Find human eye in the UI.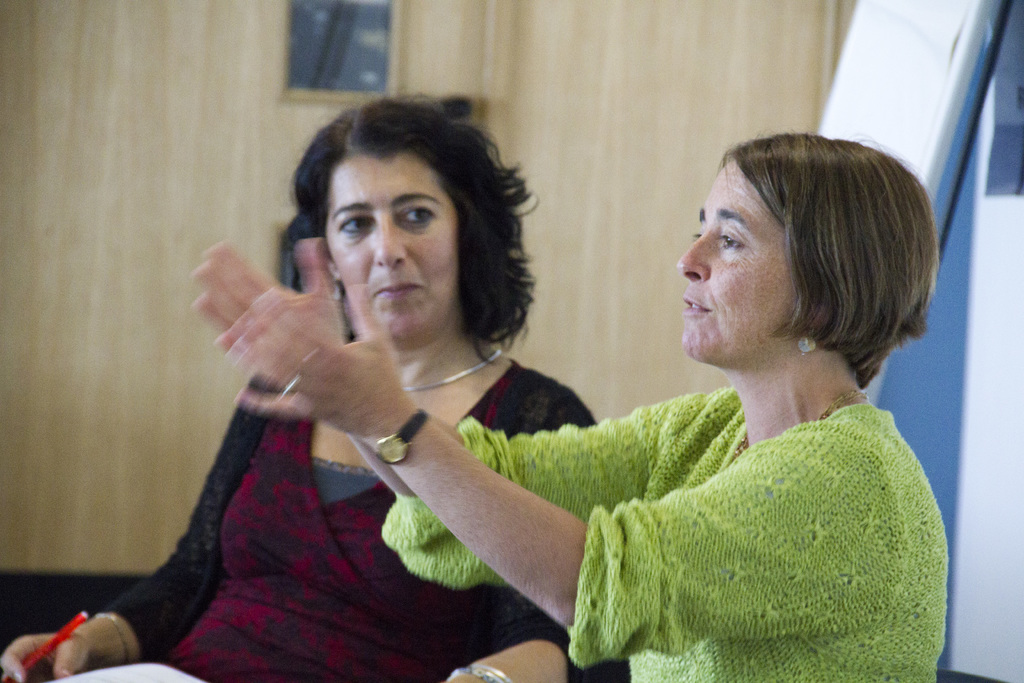
UI element at 394, 203, 438, 228.
